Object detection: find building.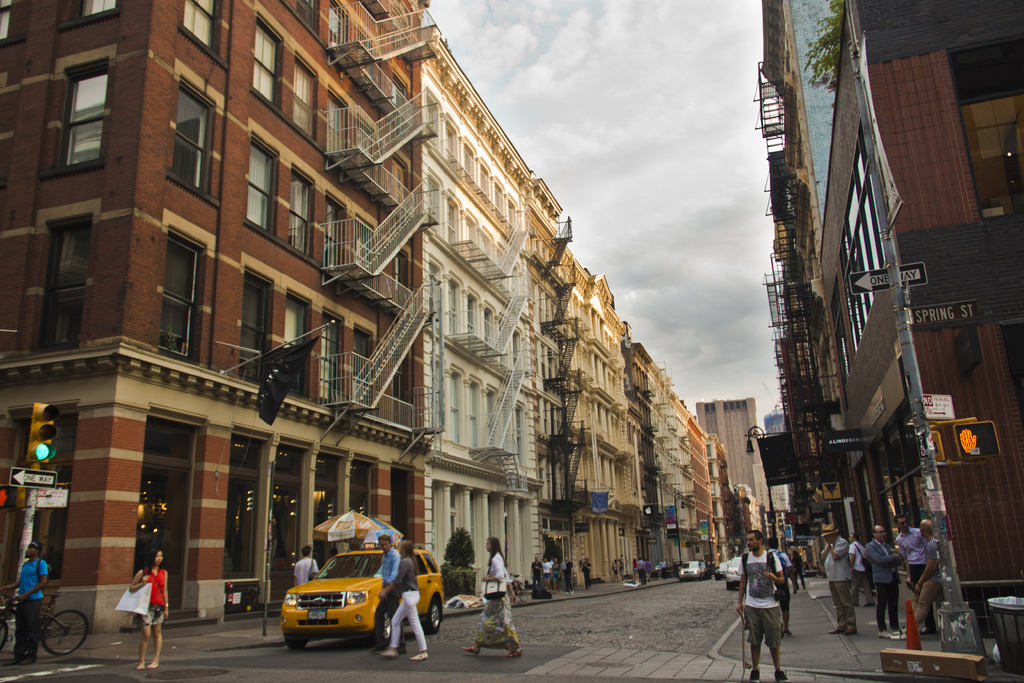
detection(710, 453, 748, 575).
